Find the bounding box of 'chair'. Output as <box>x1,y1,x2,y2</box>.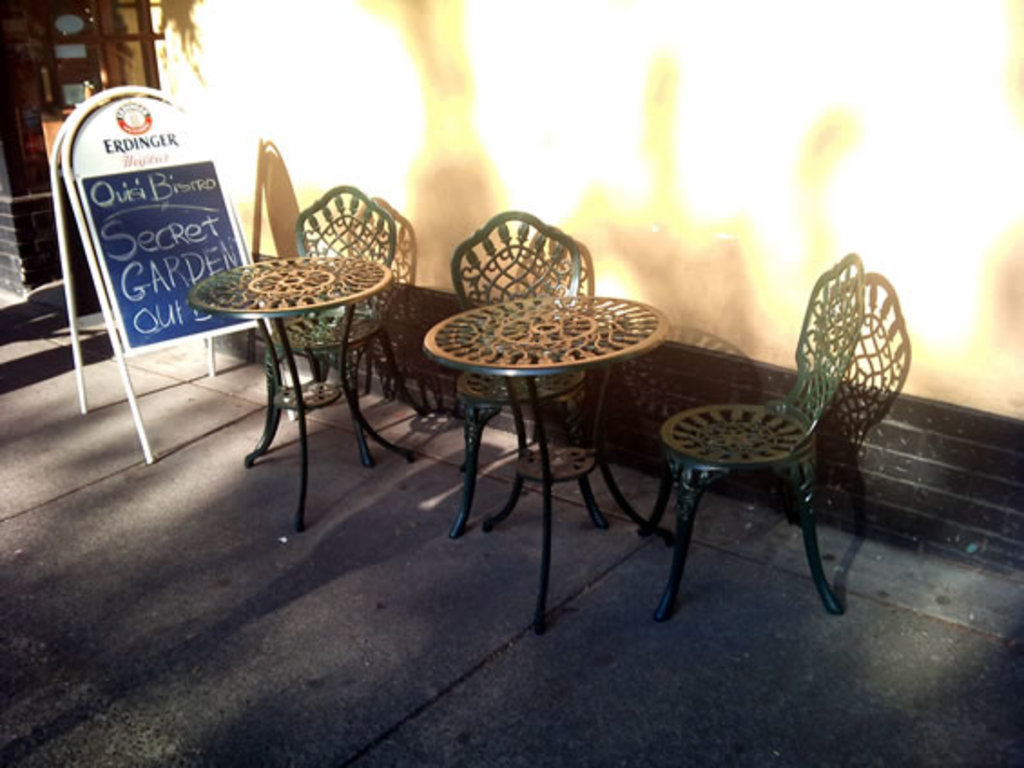
<box>252,185,424,466</box>.
